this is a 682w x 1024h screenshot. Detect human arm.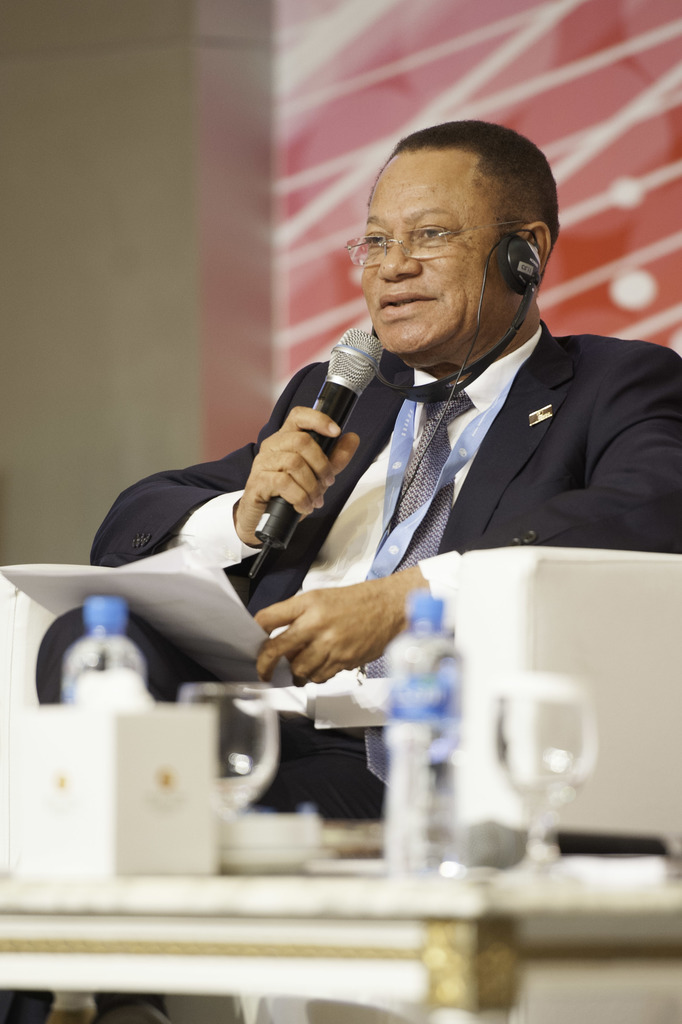
(236, 394, 362, 548).
